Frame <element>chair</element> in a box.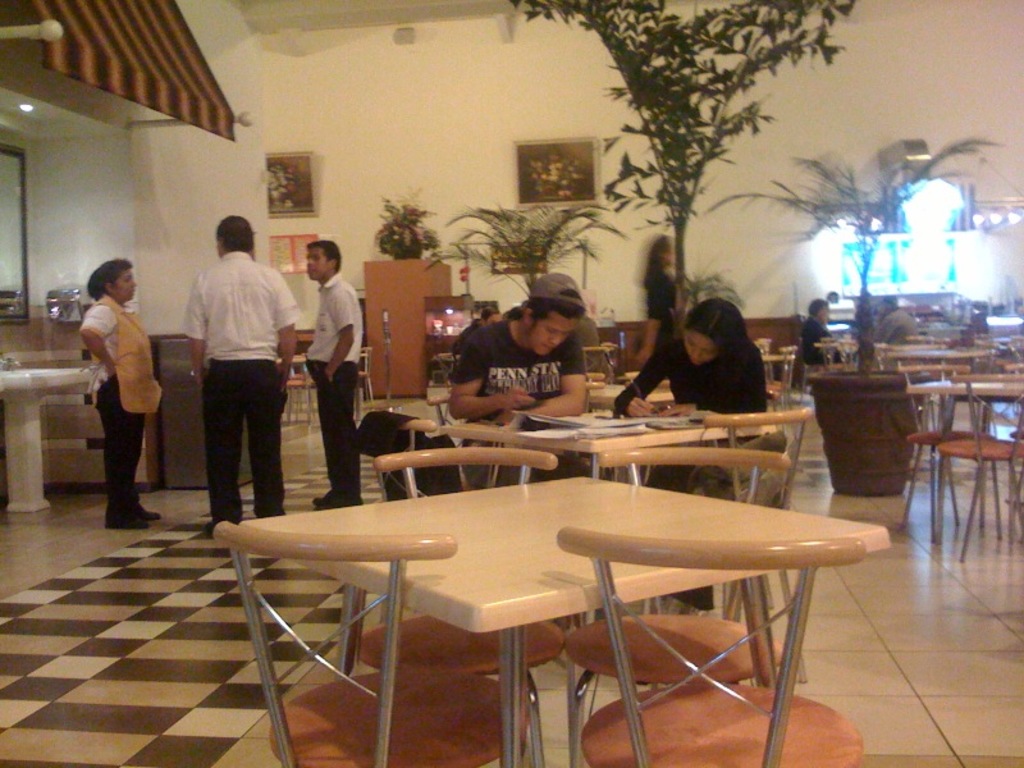
crop(867, 343, 887, 371).
